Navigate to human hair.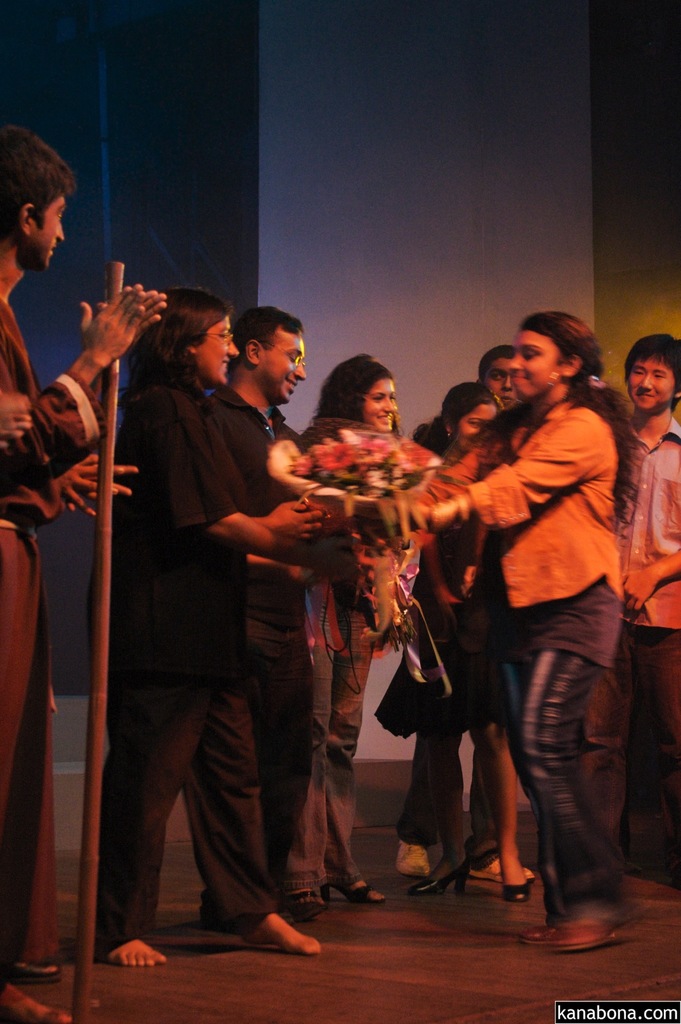
Navigation target: bbox=(316, 353, 402, 432).
